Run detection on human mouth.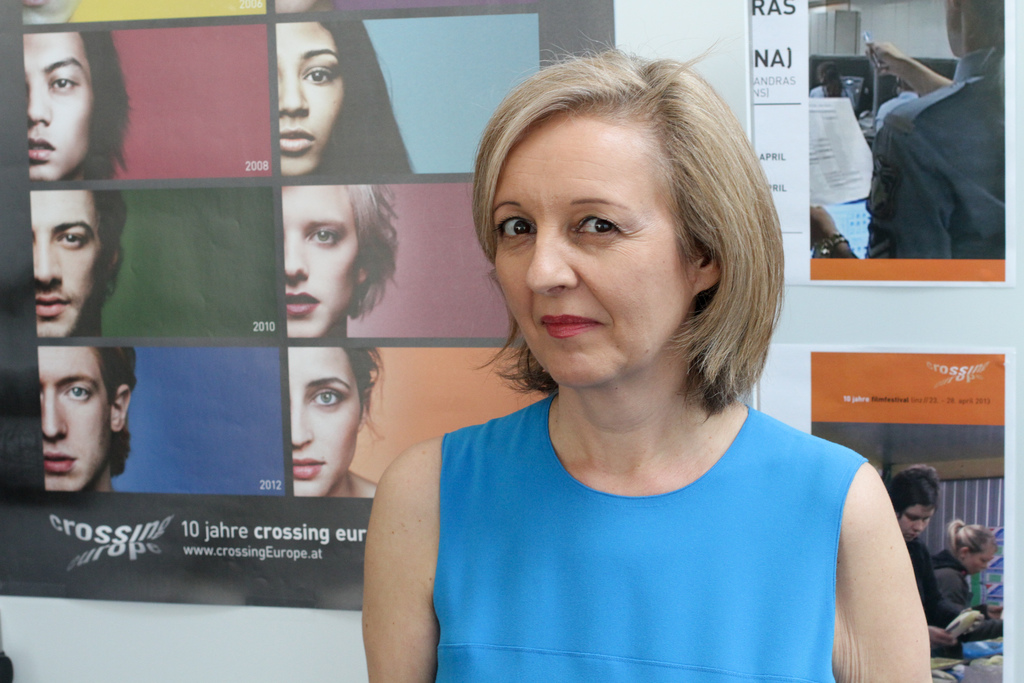
Result: [28,292,72,319].
